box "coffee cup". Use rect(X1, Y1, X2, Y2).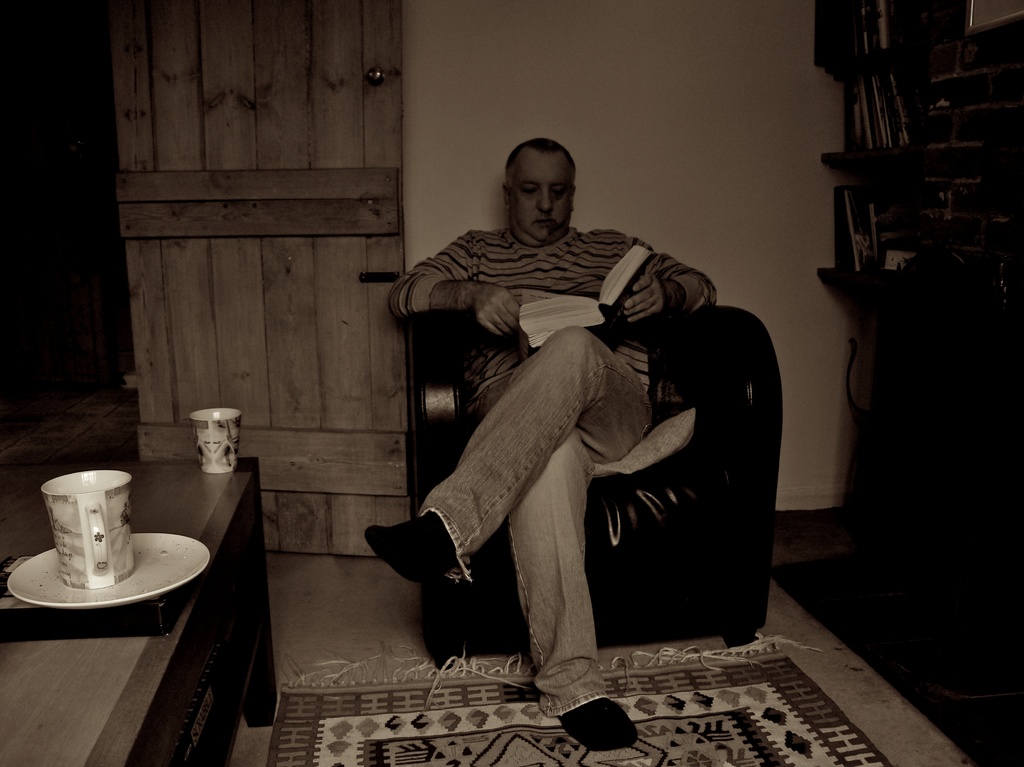
rect(190, 405, 244, 472).
